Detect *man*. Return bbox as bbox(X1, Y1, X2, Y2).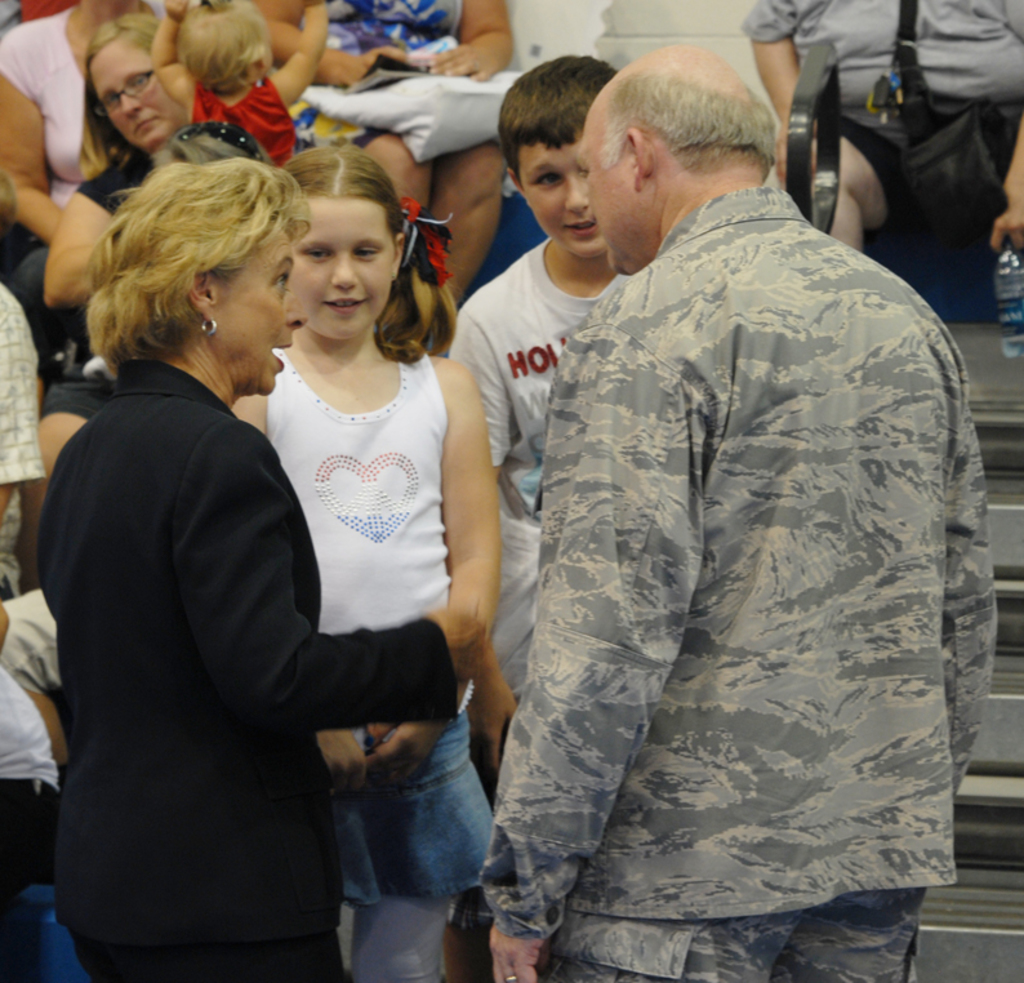
bbox(435, 13, 972, 979).
